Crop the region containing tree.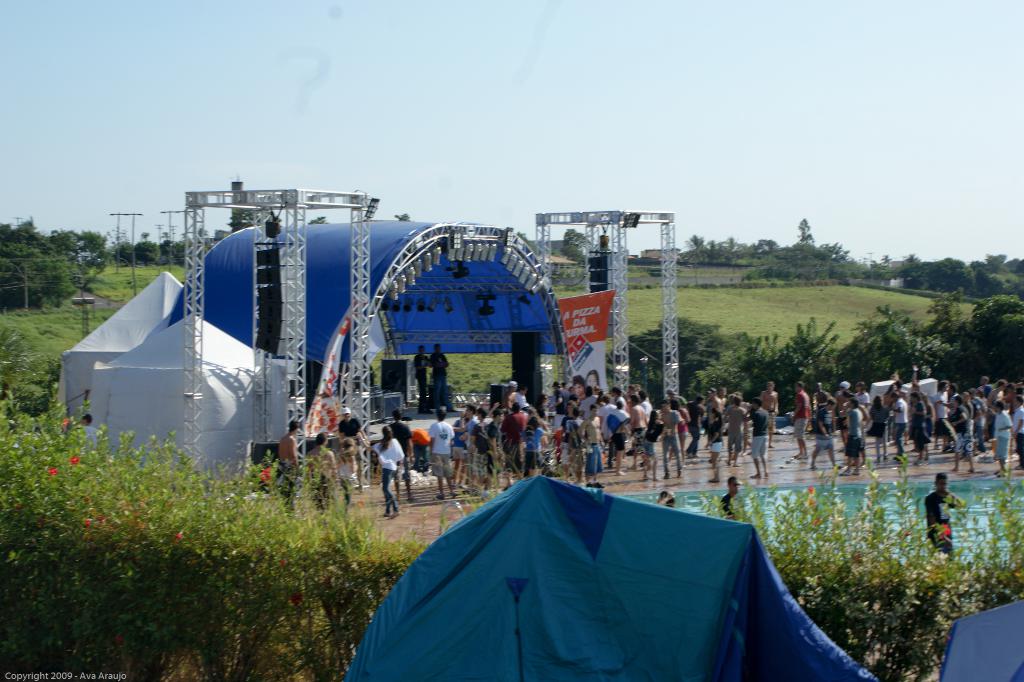
Crop region: bbox(229, 208, 283, 230).
